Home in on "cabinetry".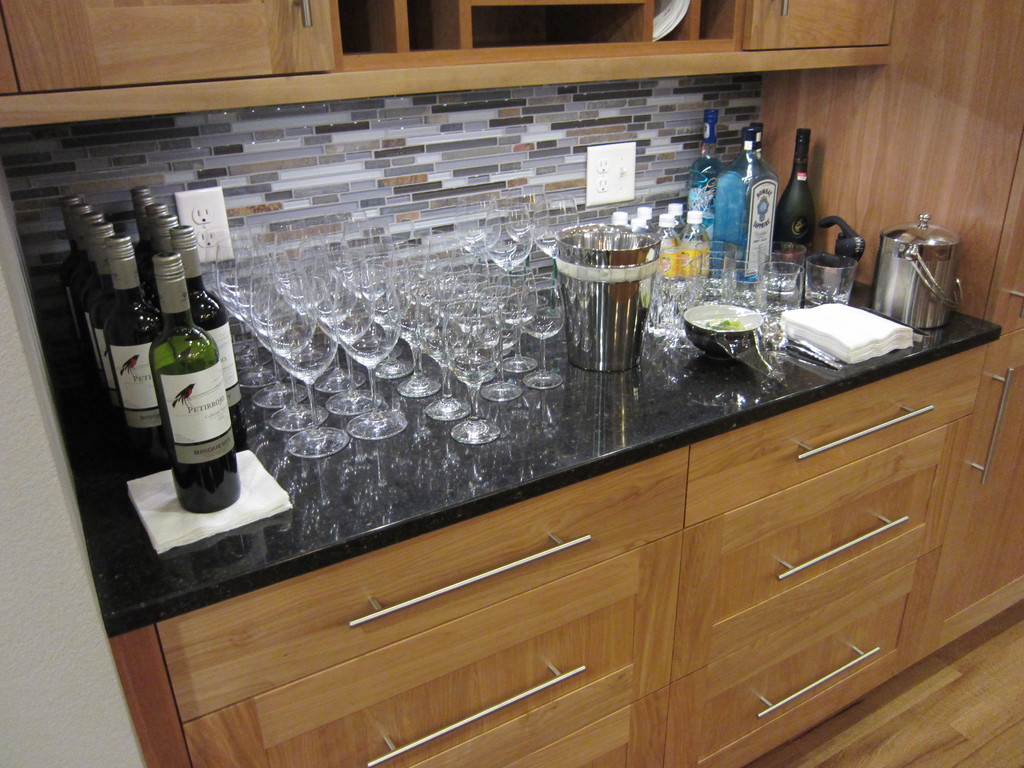
Homed in at bbox(0, 0, 333, 93).
